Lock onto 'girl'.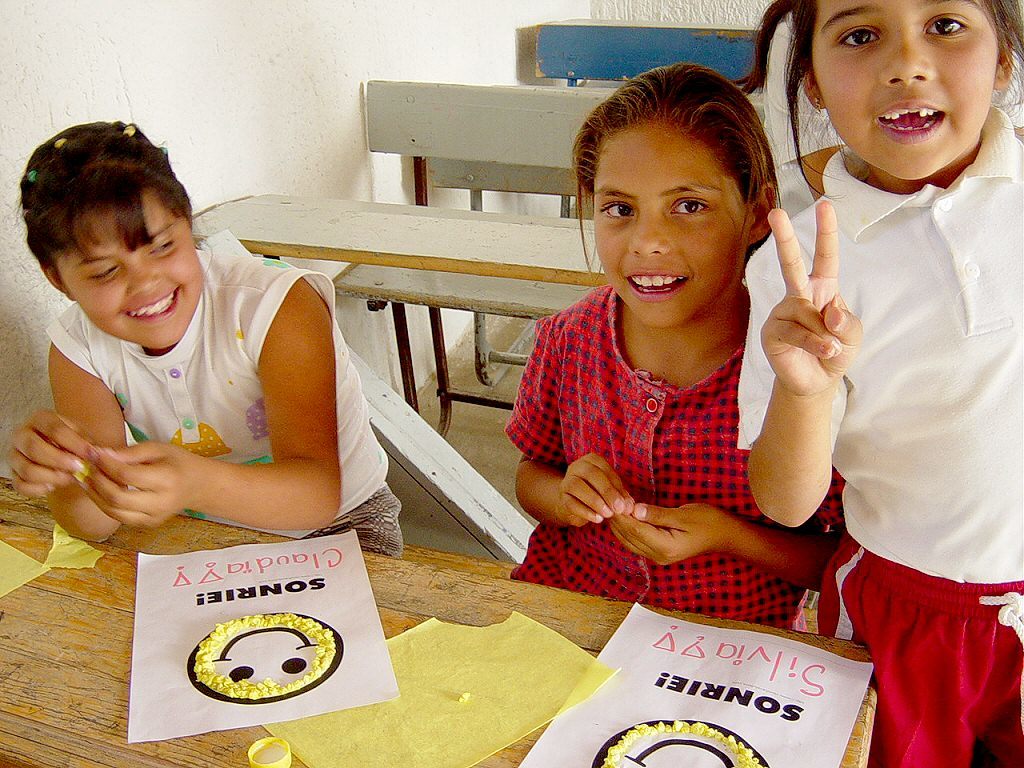
Locked: 743, 0, 1023, 767.
